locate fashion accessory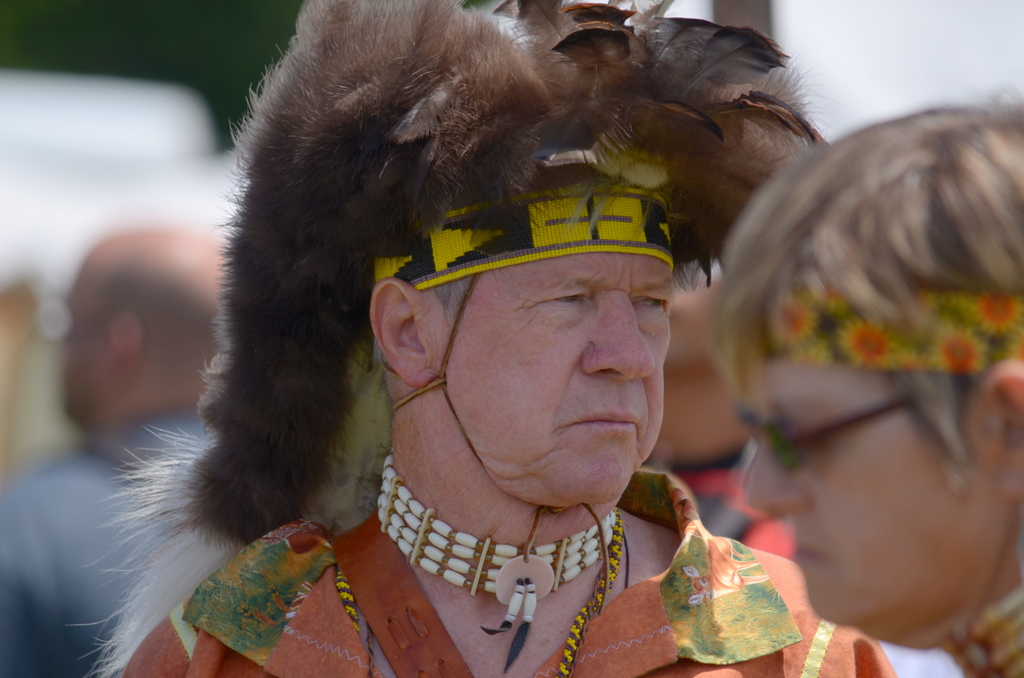
<bbox>624, 531, 634, 595</bbox>
